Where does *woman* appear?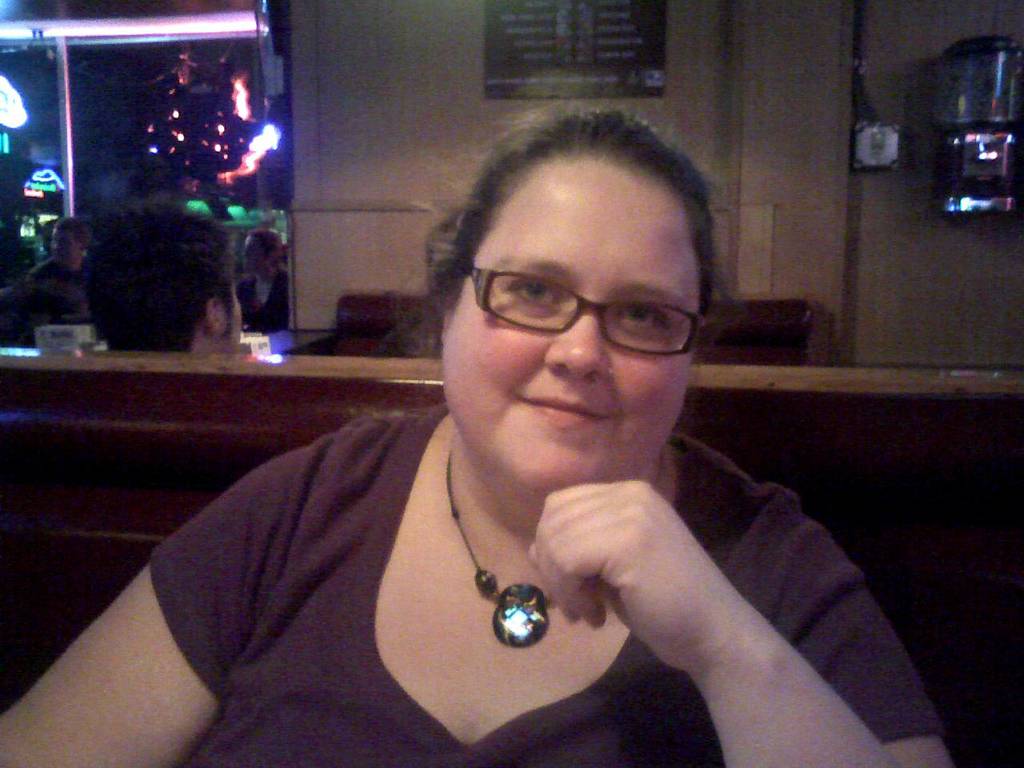
Appears at [left=78, top=105, right=882, bottom=767].
